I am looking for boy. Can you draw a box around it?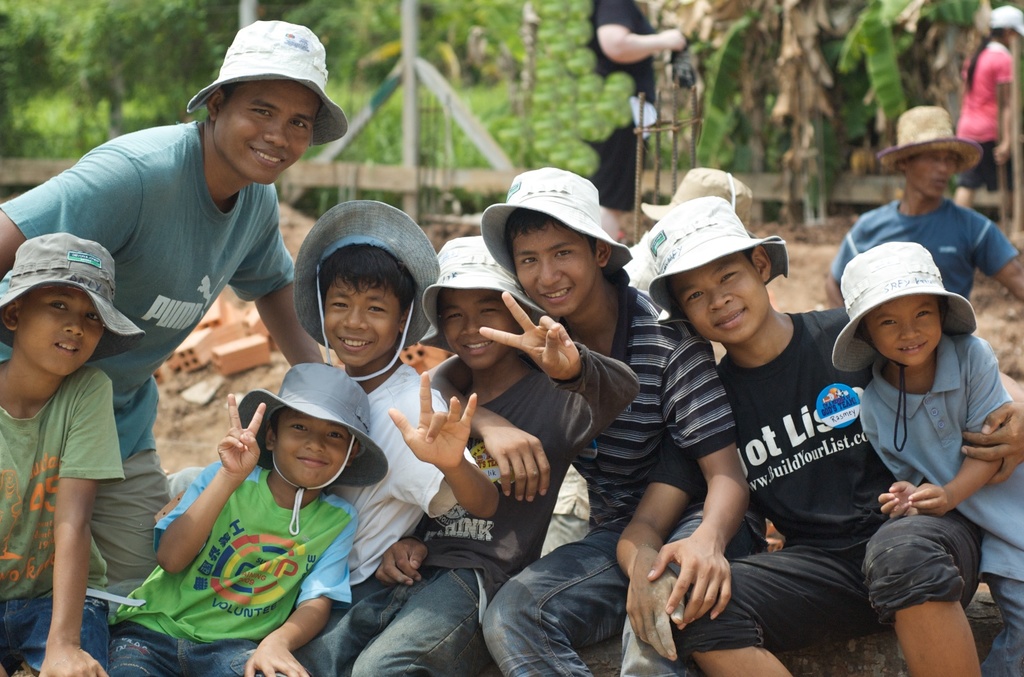
Sure, the bounding box is <bbox>350, 165, 751, 676</bbox>.
